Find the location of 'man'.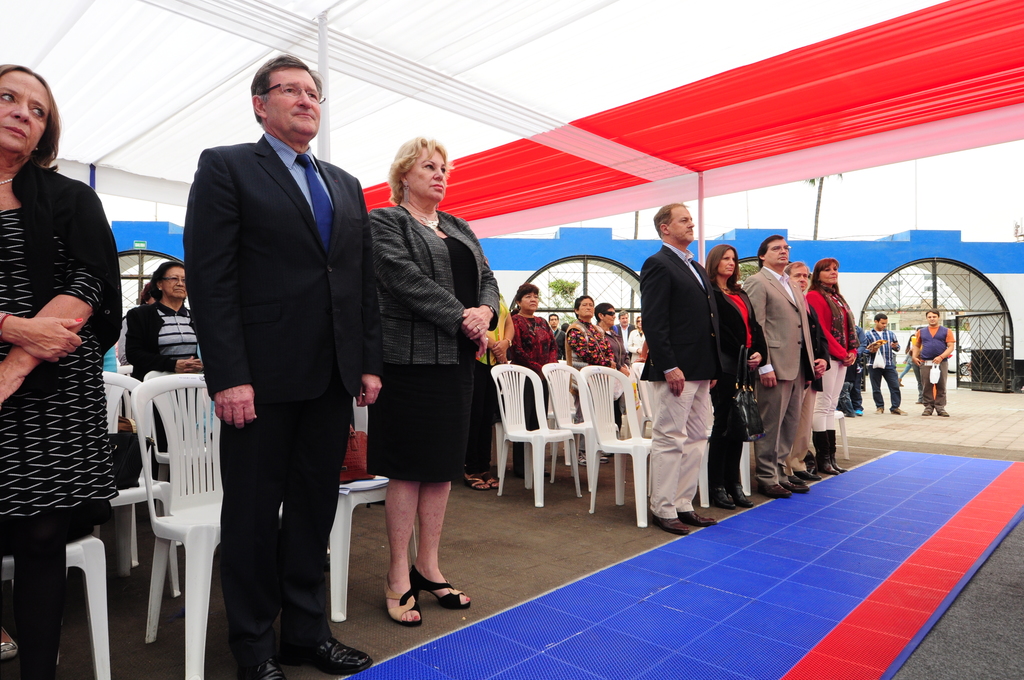
Location: 786,261,830,482.
